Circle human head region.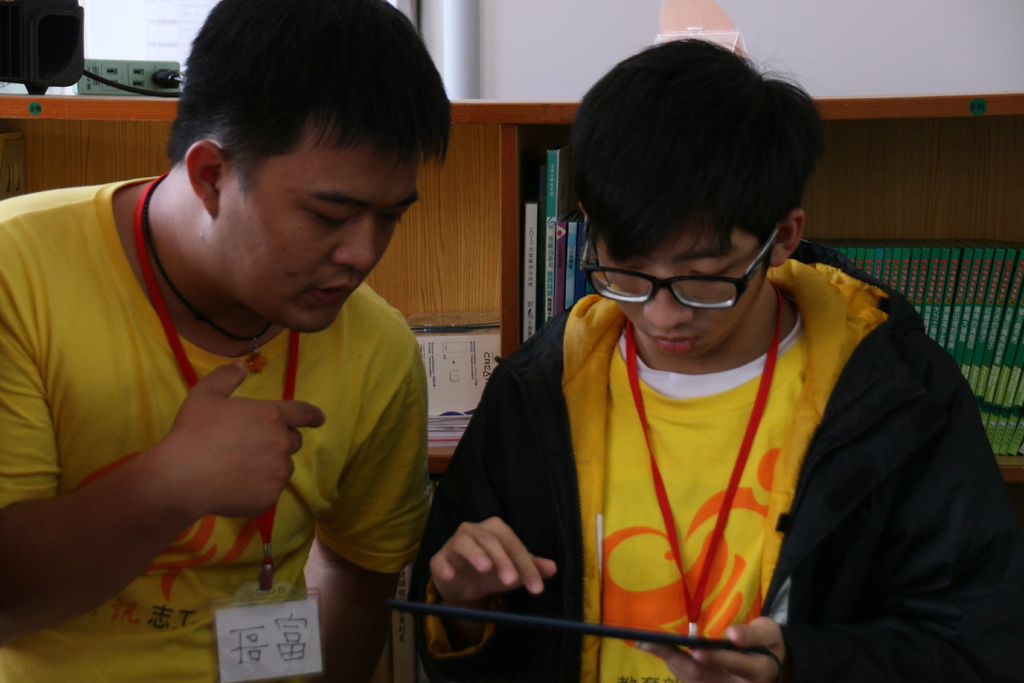
Region: x1=168 y1=0 x2=444 y2=336.
